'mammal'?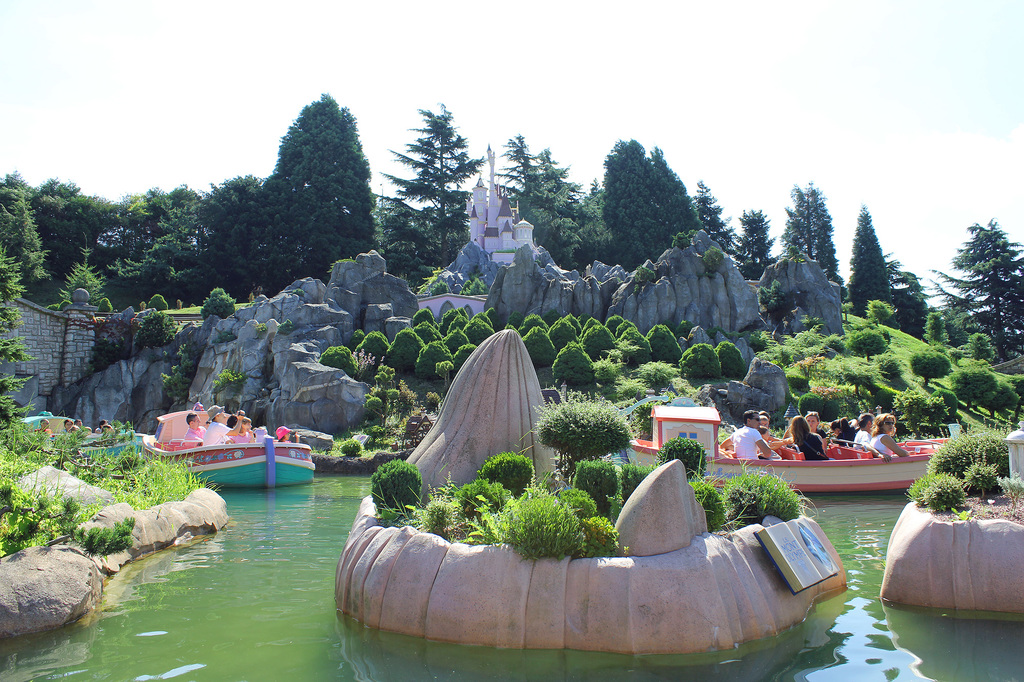
bbox(70, 417, 83, 431)
